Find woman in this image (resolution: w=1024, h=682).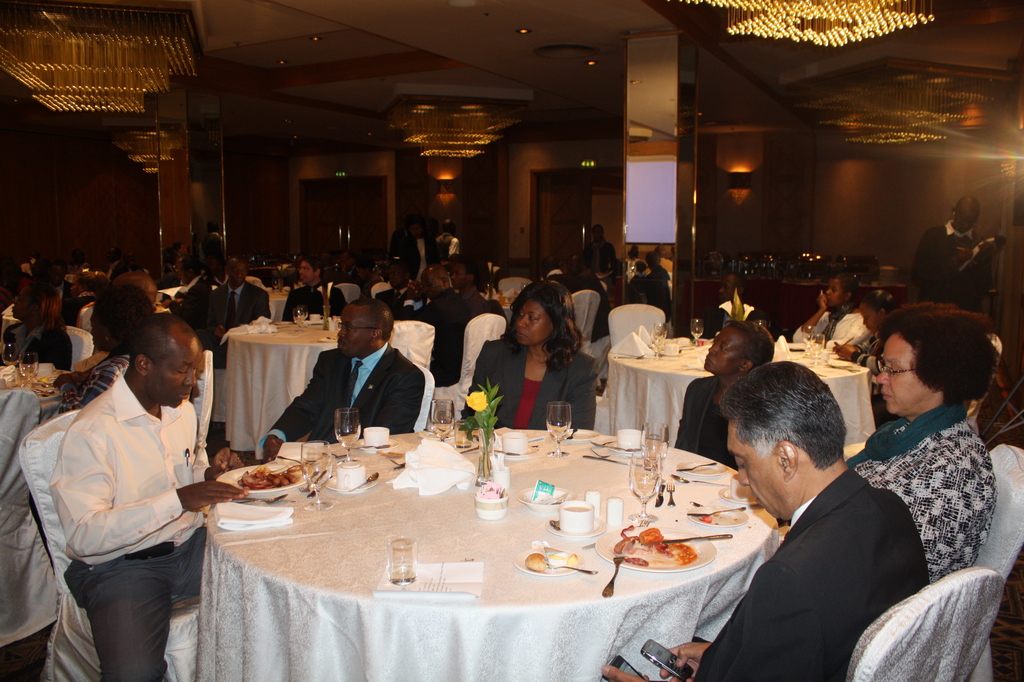
l=42, t=279, r=173, b=419.
